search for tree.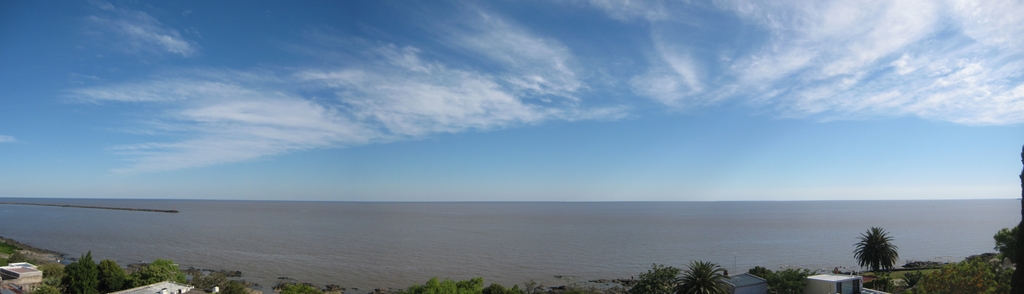
Found at (x1=435, y1=273, x2=460, y2=293).
